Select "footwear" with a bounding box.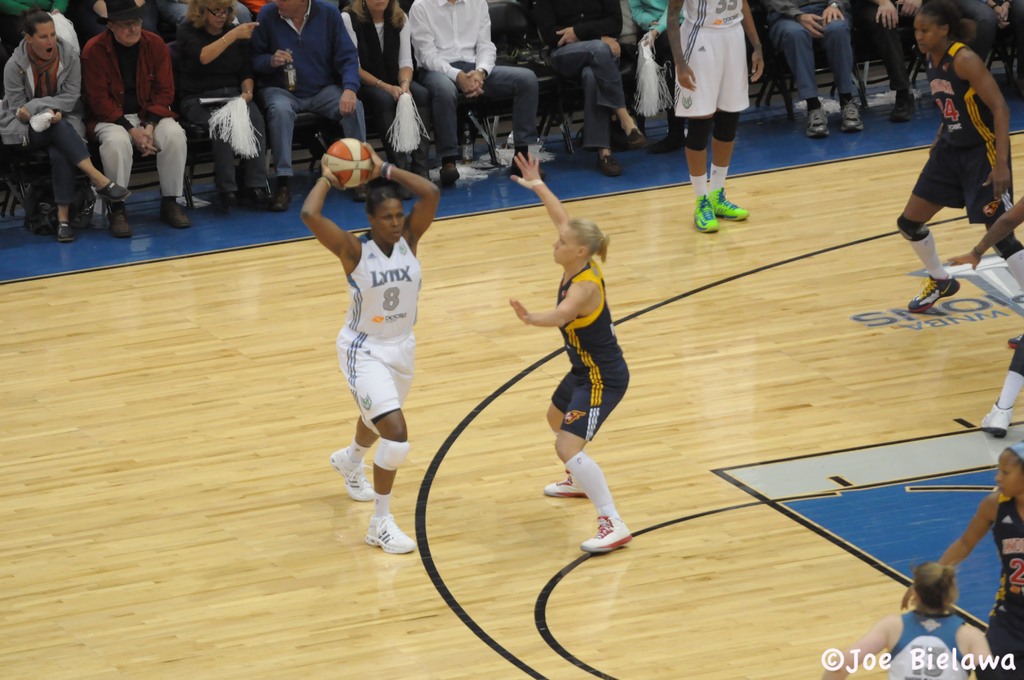
box(511, 154, 555, 182).
